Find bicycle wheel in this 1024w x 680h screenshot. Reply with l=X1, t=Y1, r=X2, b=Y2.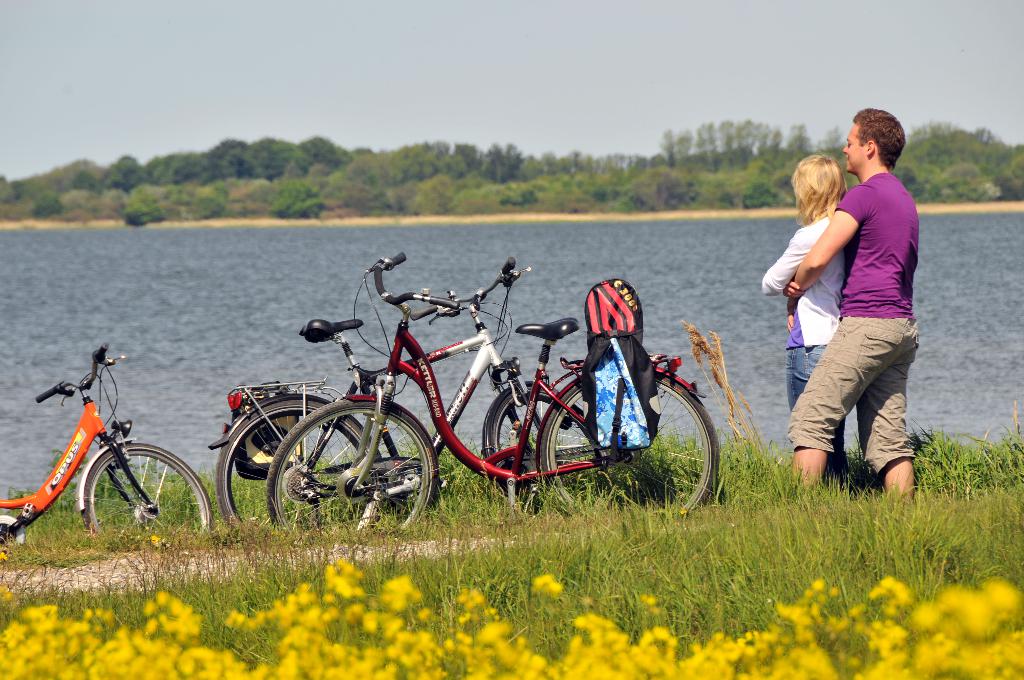
l=541, t=371, r=723, b=524.
